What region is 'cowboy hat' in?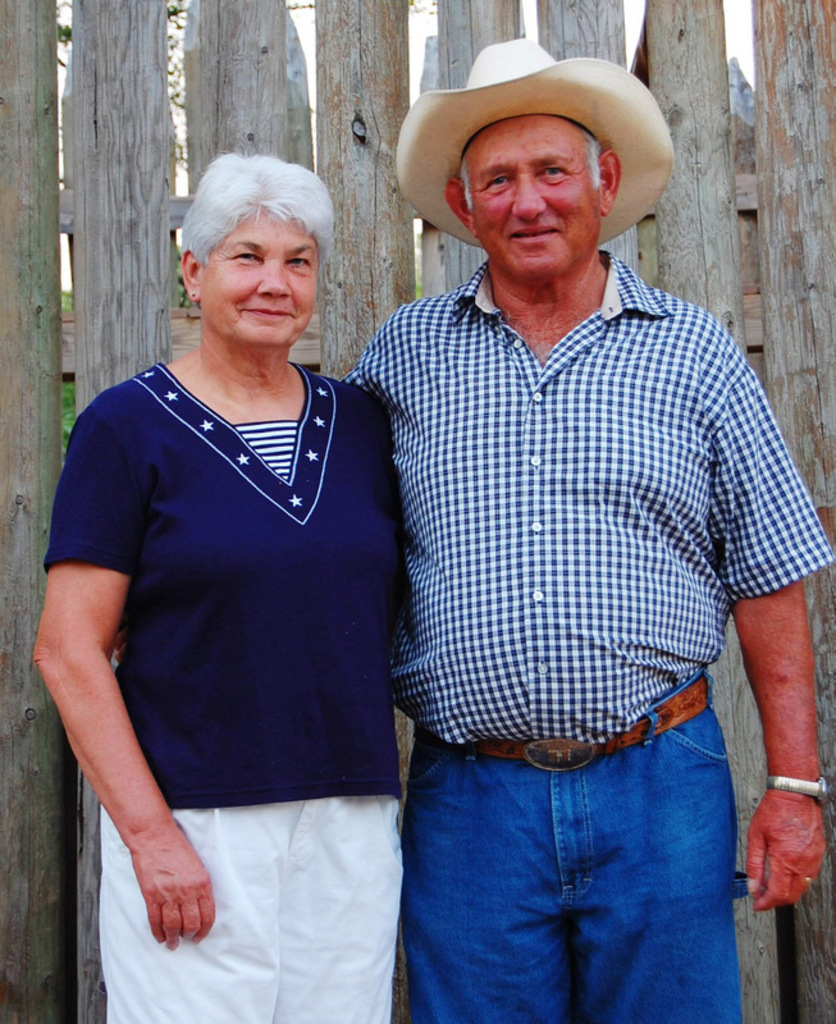
BBox(399, 33, 673, 253).
